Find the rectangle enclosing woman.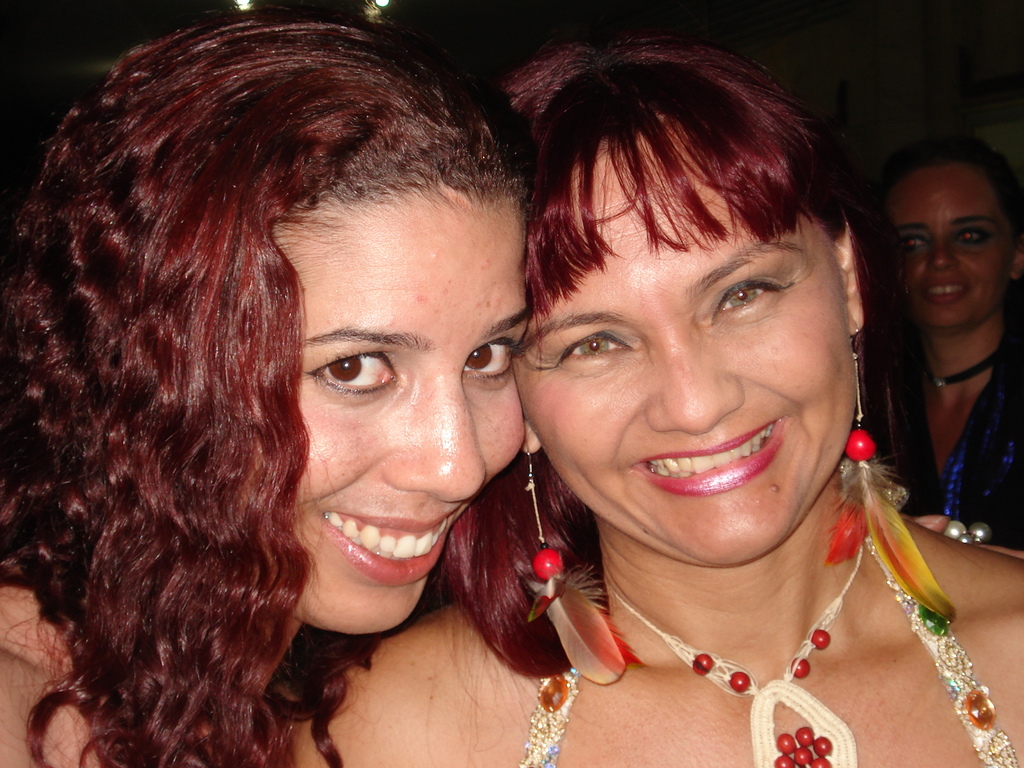
locate(850, 143, 1023, 535).
